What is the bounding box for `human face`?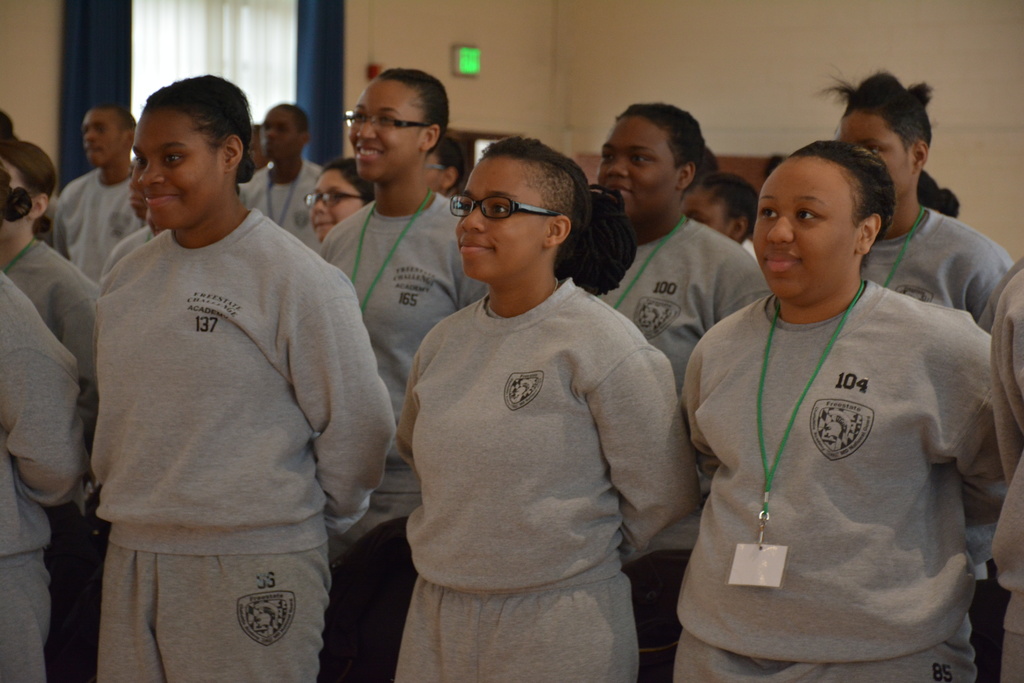
[left=308, top=174, right=360, bottom=243].
